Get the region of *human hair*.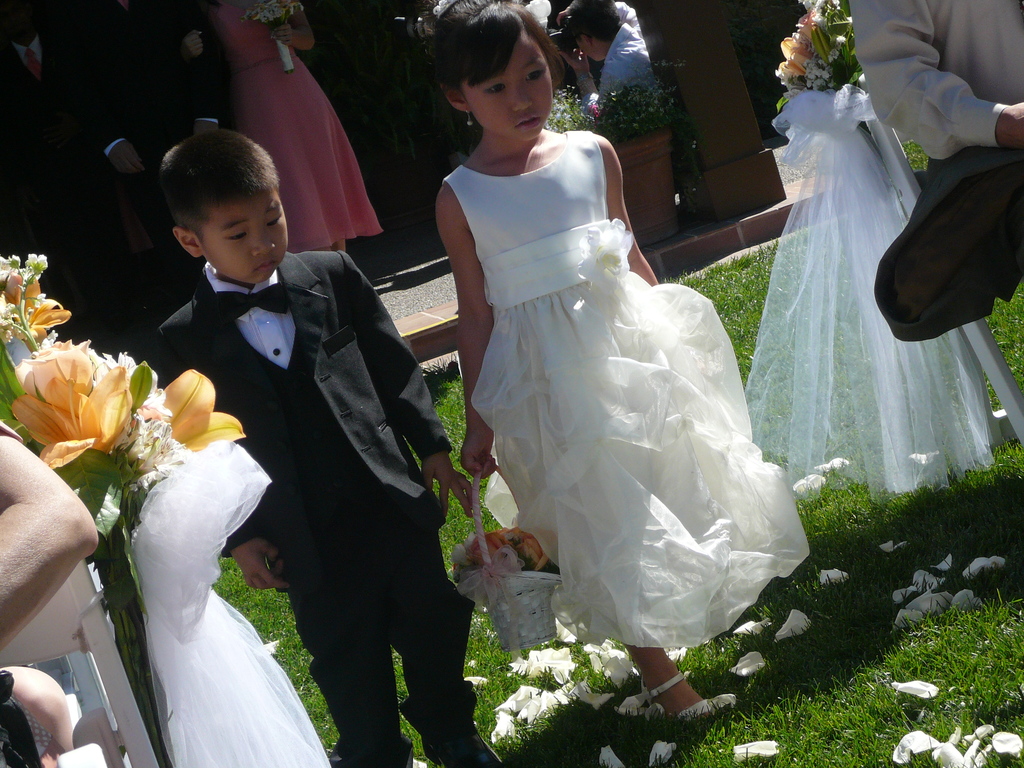
(left=153, top=120, right=271, bottom=236).
